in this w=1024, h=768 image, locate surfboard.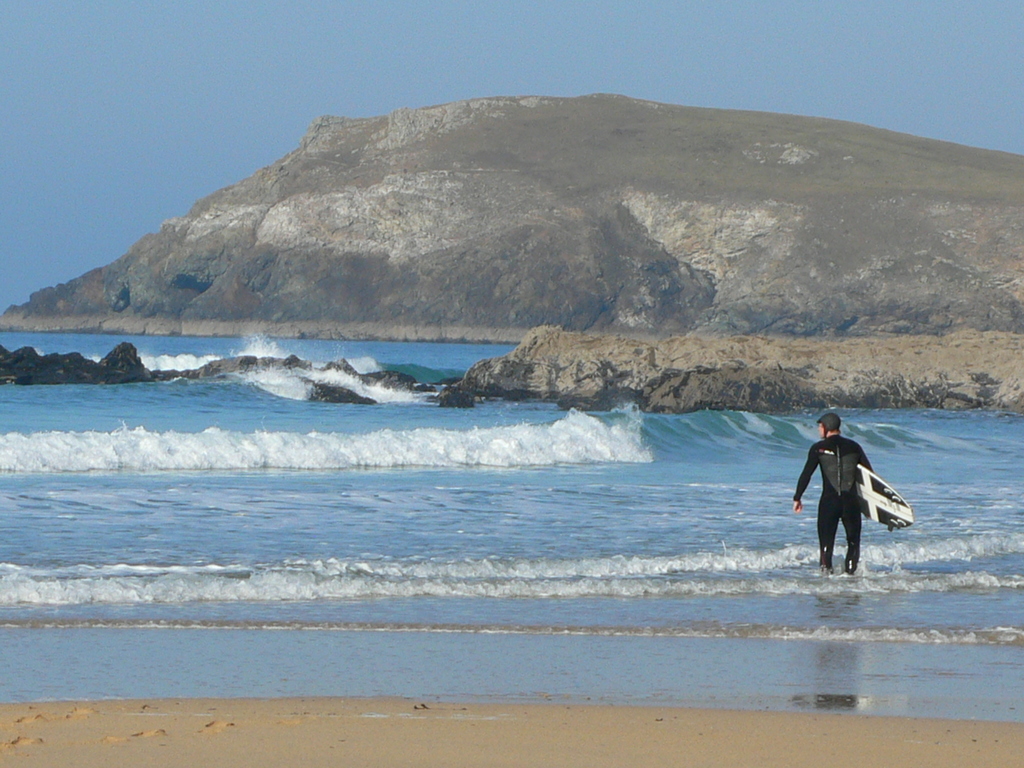
Bounding box: crop(862, 462, 917, 533).
